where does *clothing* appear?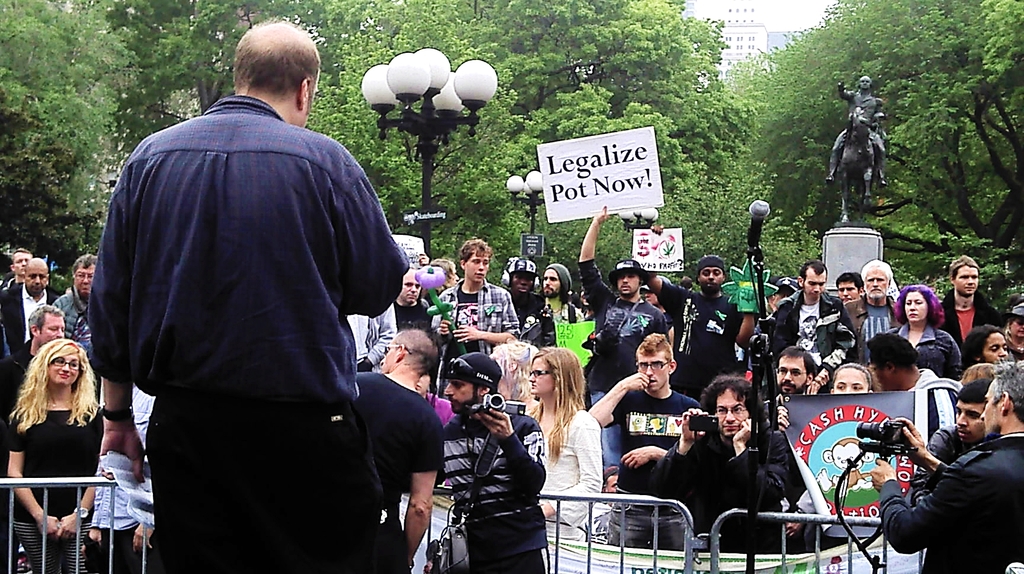
Appears at 8, 336, 40, 388.
